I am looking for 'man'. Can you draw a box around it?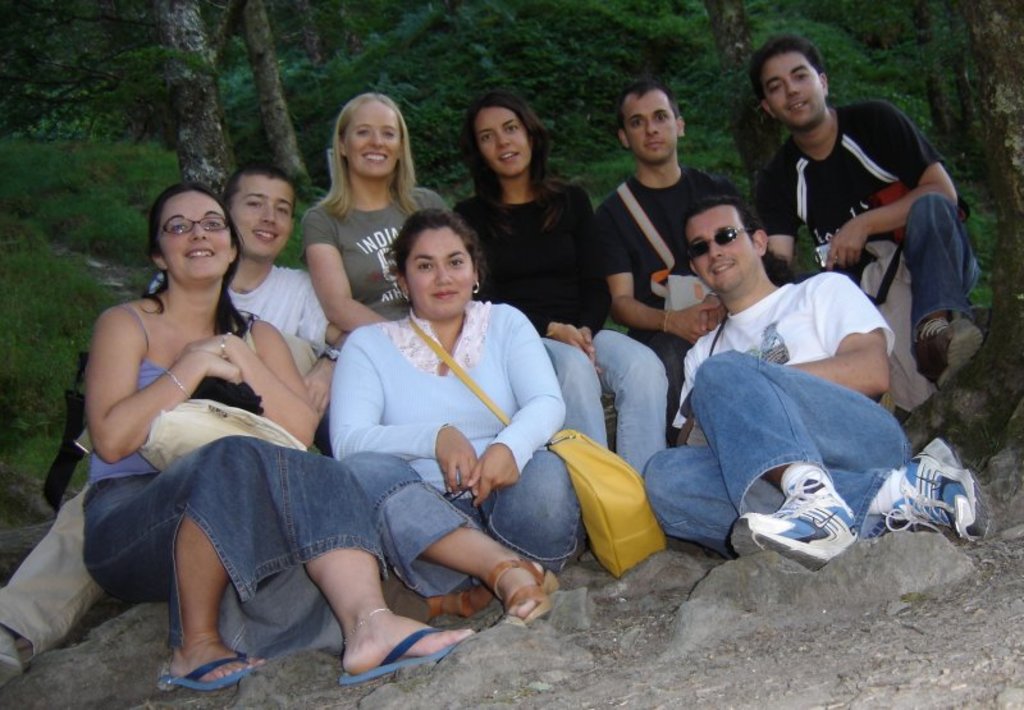
Sure, the bounding box is {"left": 586, "top": 78, "right": 790, "bottom": 422}.
